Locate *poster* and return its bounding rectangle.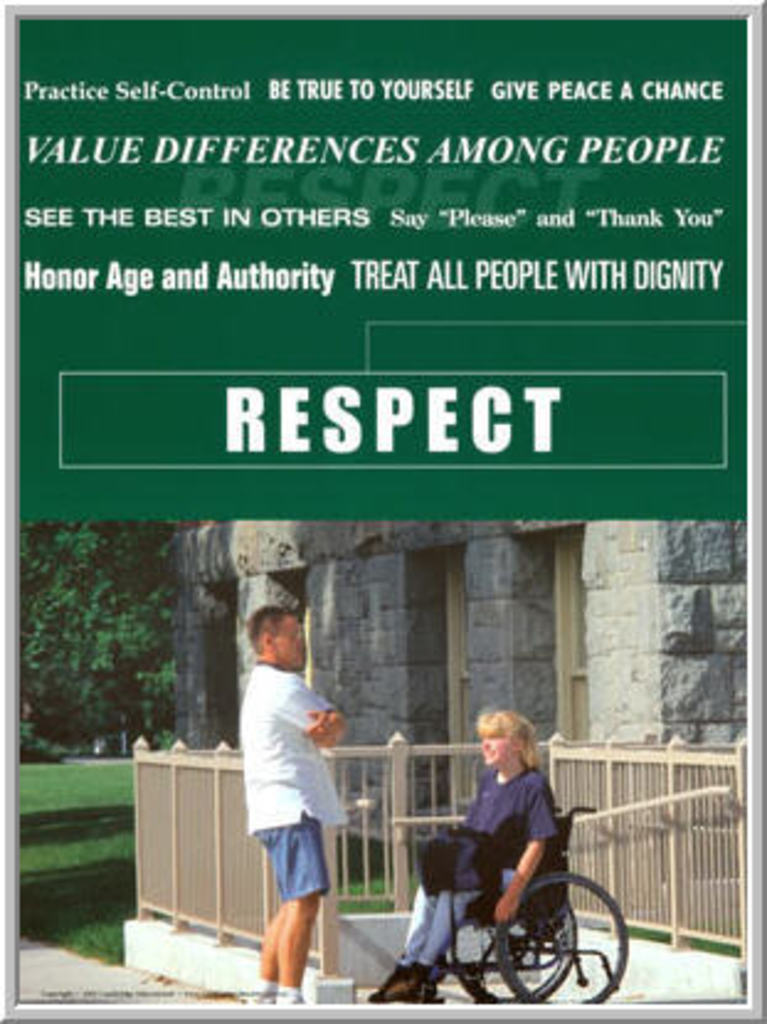
[0,0,765,1022].
